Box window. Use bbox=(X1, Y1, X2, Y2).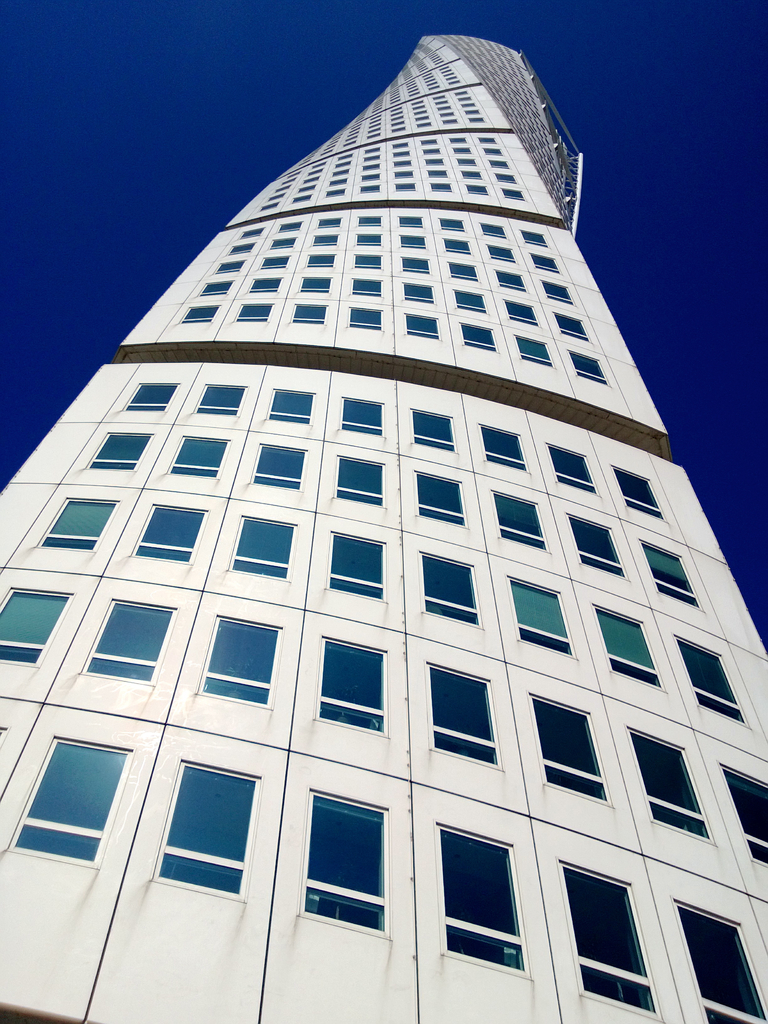
bbox=(170, 435, 229, 476).
